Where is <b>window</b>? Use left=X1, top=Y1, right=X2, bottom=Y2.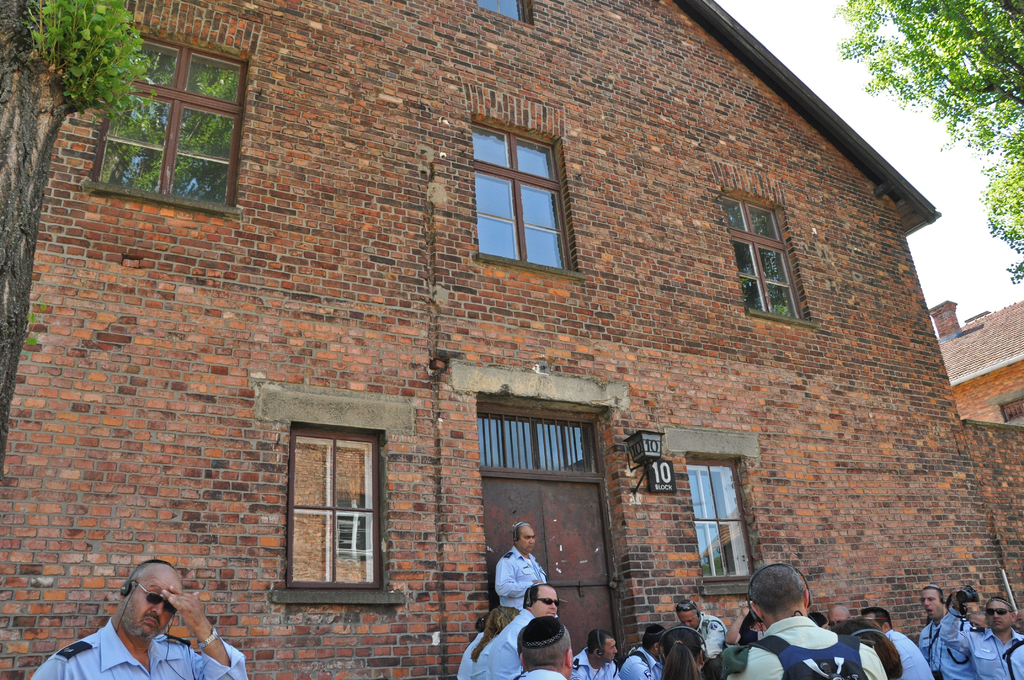
left=465, top=118, right=562, bottom=260.
